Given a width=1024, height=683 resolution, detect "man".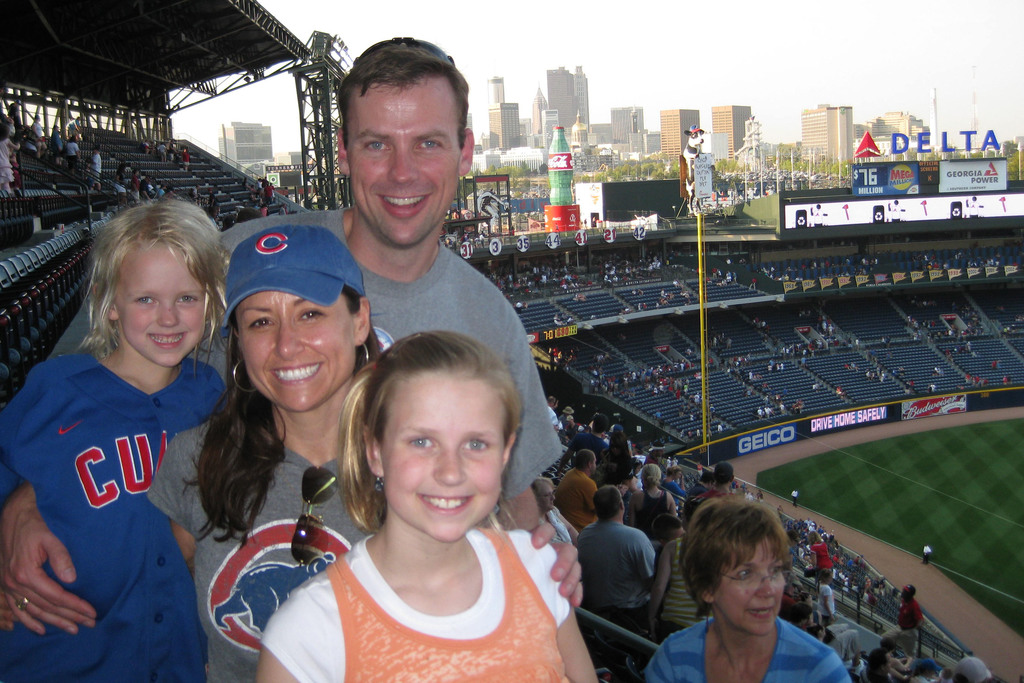
[878, 582, 928, 662].
